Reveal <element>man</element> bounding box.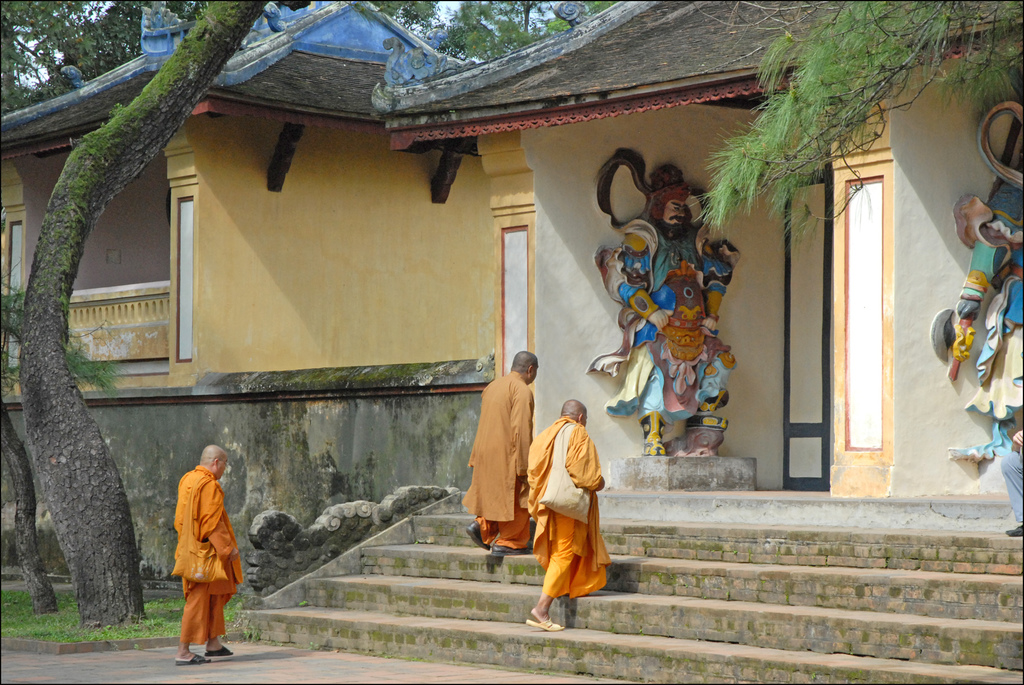
Revealed: 467:350:540:551.
